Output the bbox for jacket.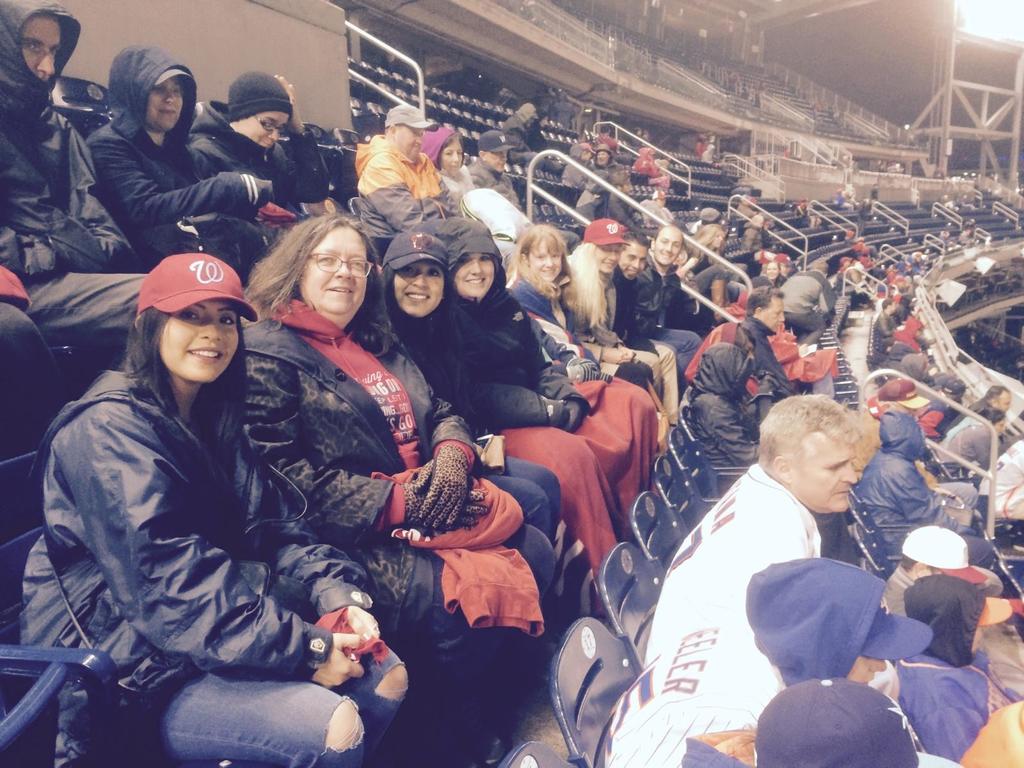
<region>515, 282, 612, 375</region>.
